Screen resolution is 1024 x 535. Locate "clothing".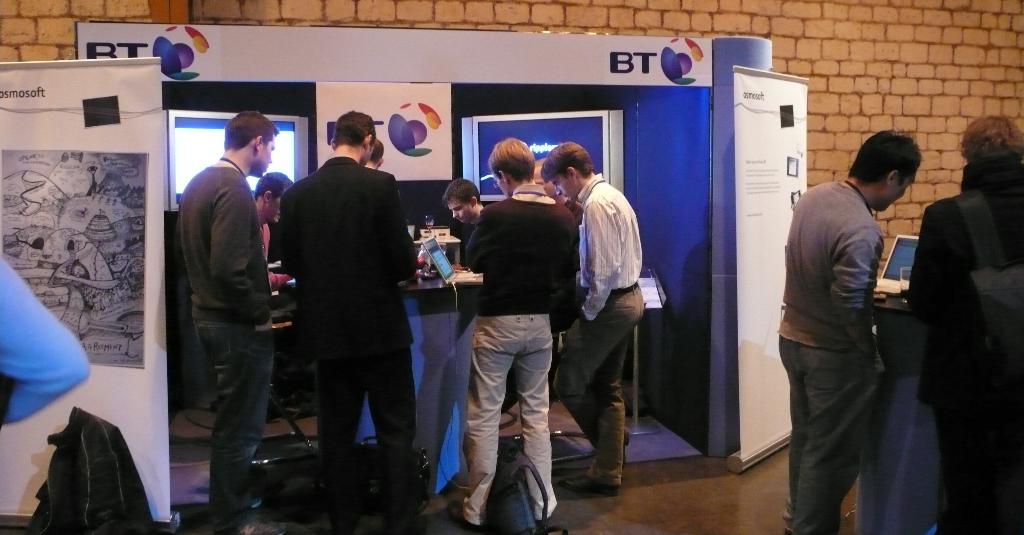
460:176:584:534.
